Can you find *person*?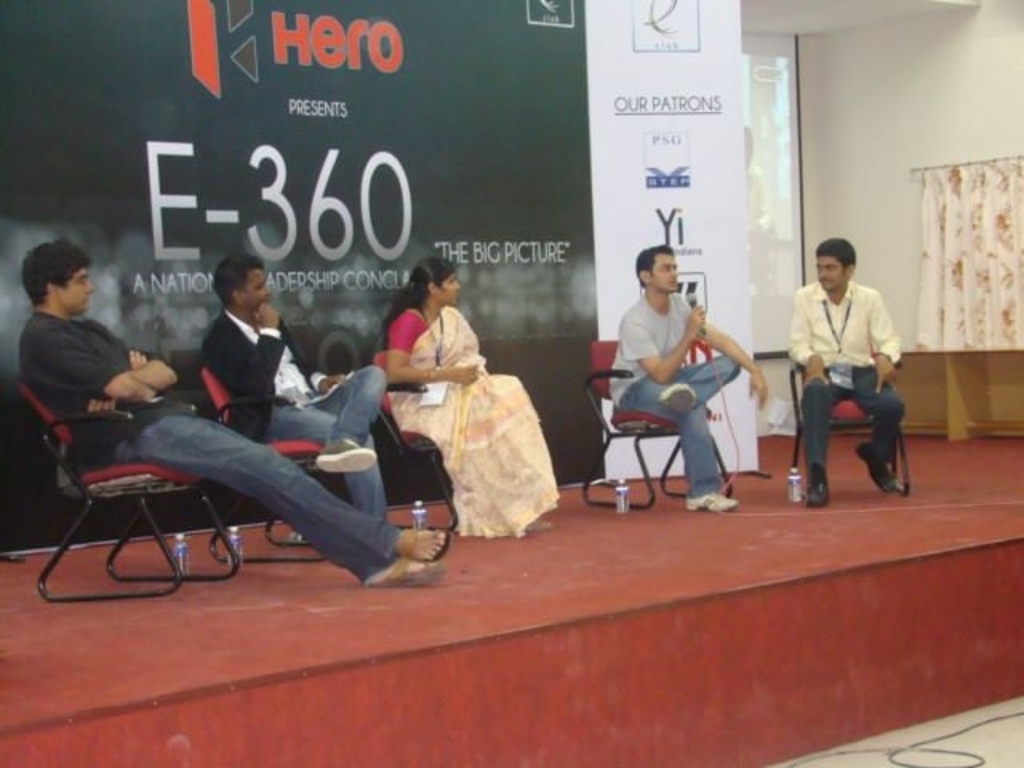
Yes, bounding box: crop(608, 243, 763, 510).
